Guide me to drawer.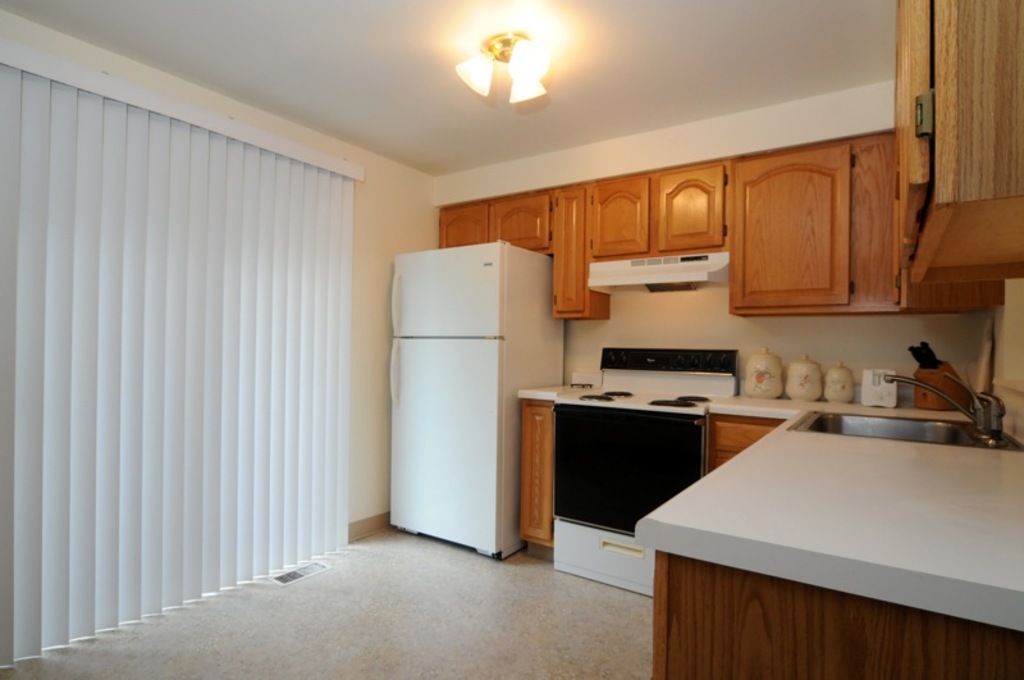
Guidance: crop(714, 423, 774, 451).
